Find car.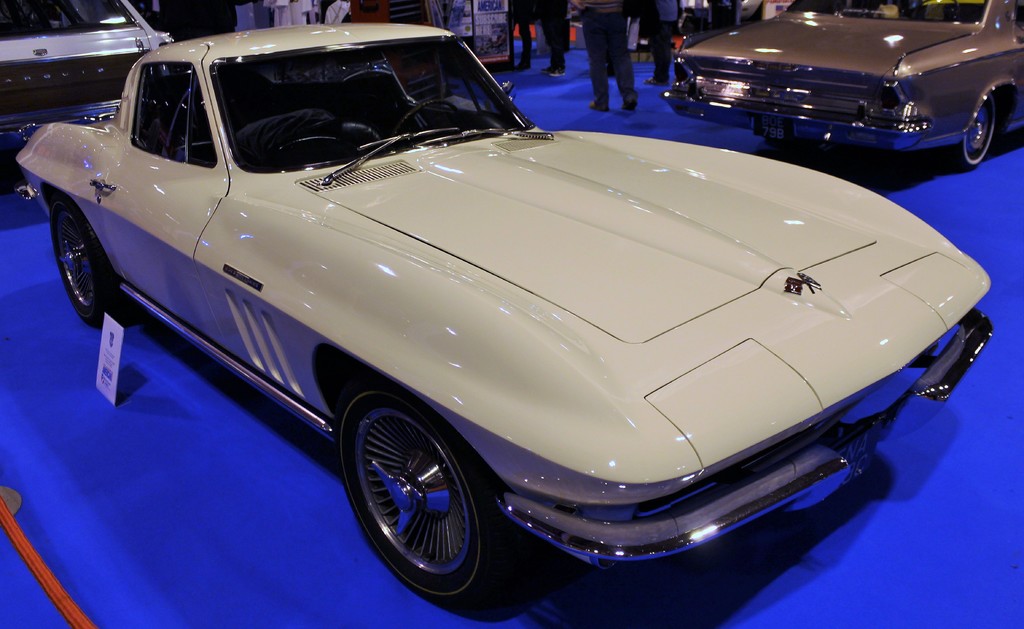
detection(658, 0, 1023, 168).
